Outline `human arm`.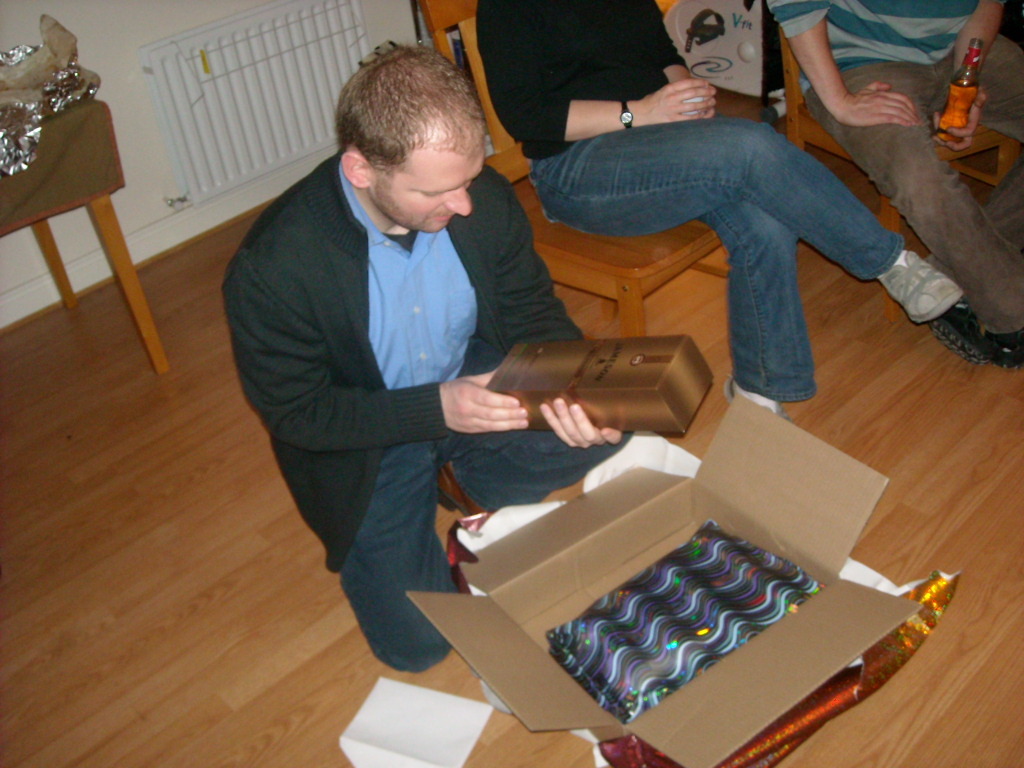
Outline: [478, 167, 625, 453].
